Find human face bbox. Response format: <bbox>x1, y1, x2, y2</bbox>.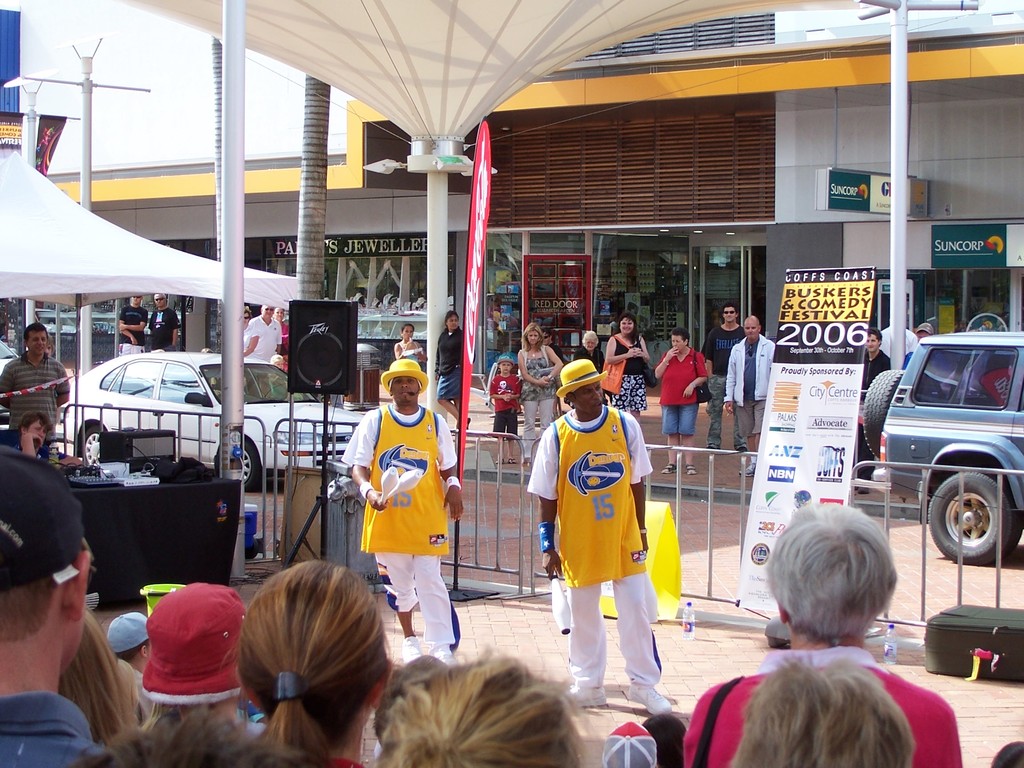
<bbox>543, 333, 548, 349</bbox>.
